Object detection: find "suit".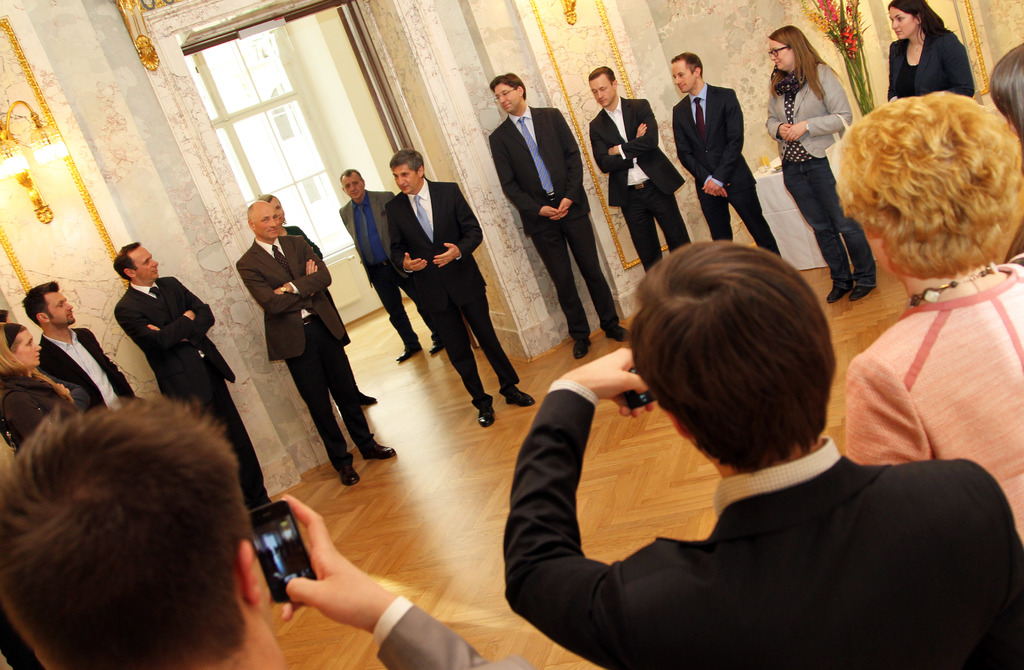
669, 78, 786, 255.
